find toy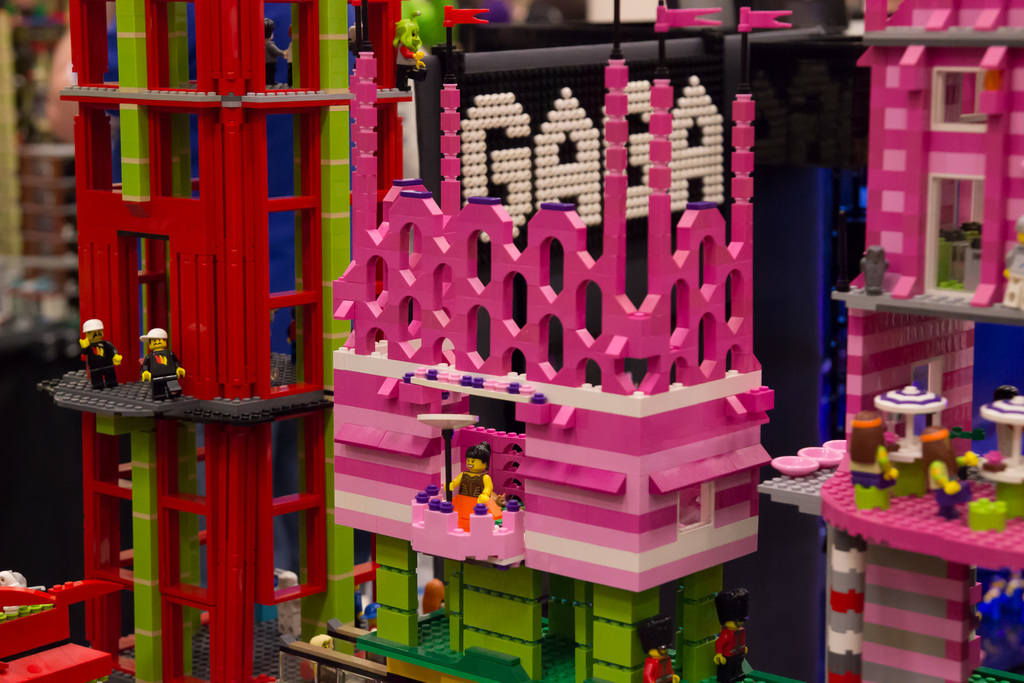
select_region(753, 3, 1023, 682)
